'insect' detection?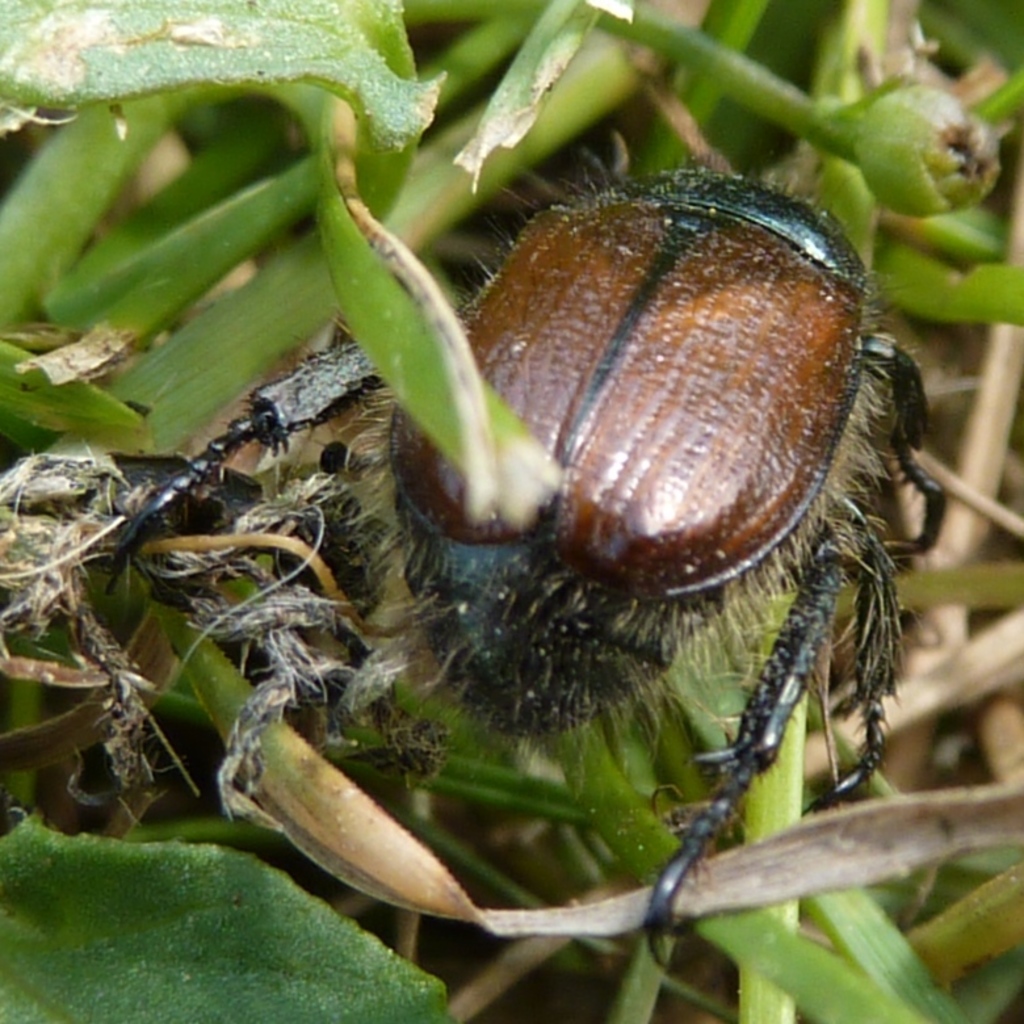
<region>100, 142, 948, 979</region>
